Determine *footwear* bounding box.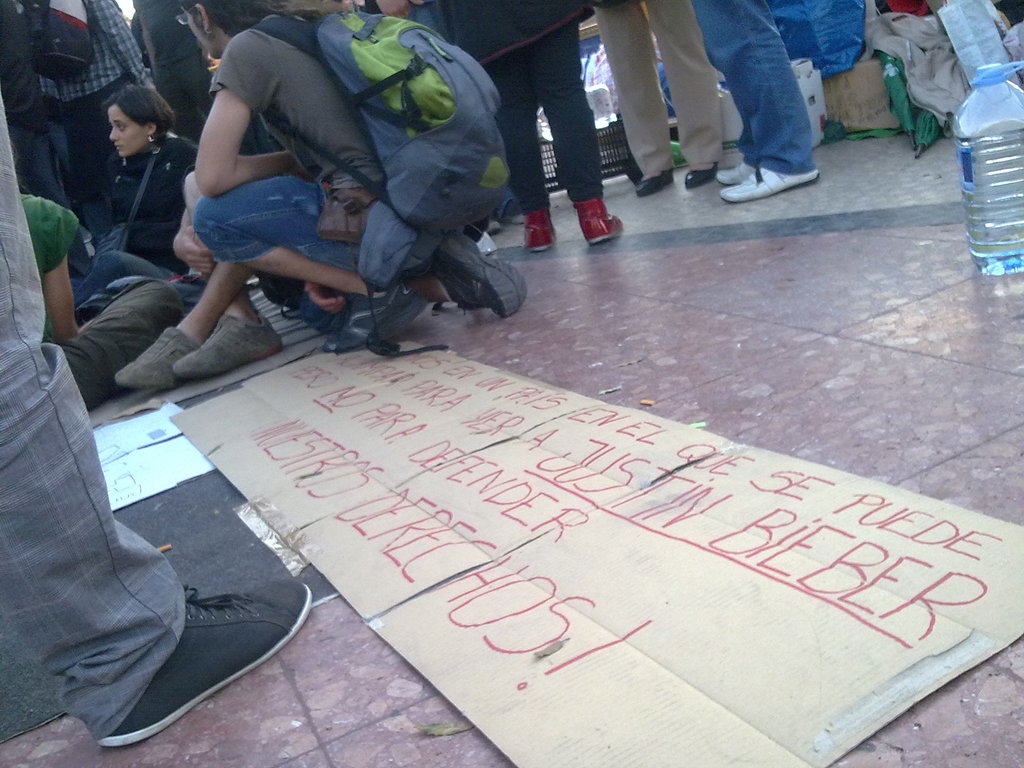
Determined: region(579, 199, 632, 243).
